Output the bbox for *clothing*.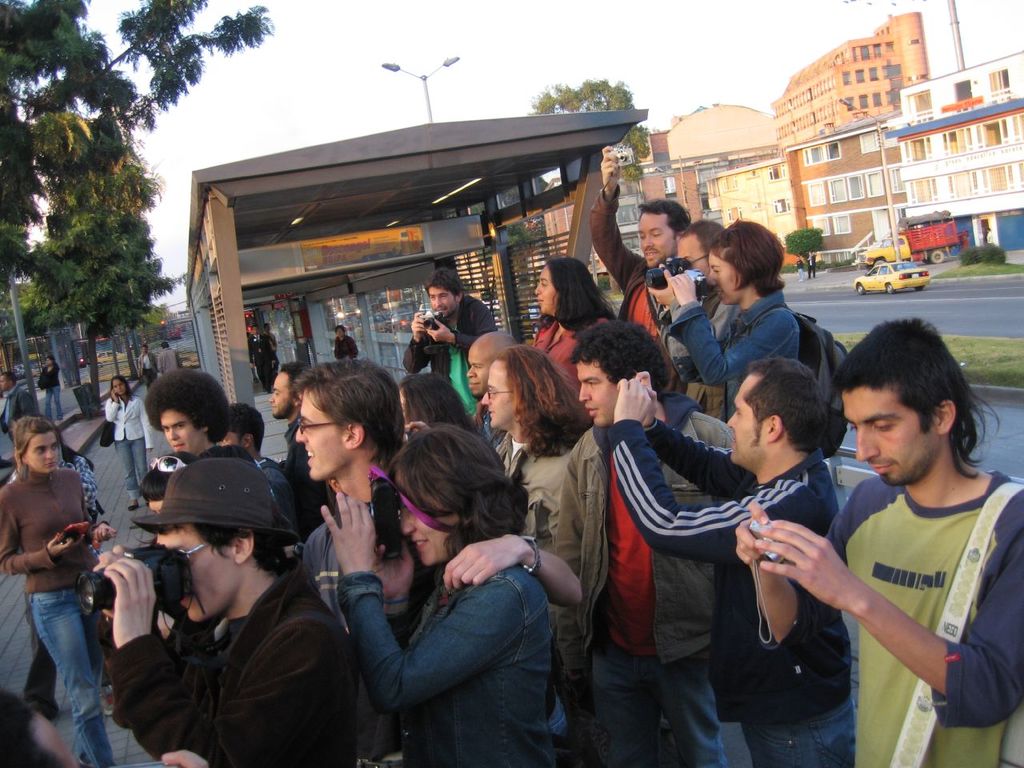
box=[112, 550, 354, 767].
